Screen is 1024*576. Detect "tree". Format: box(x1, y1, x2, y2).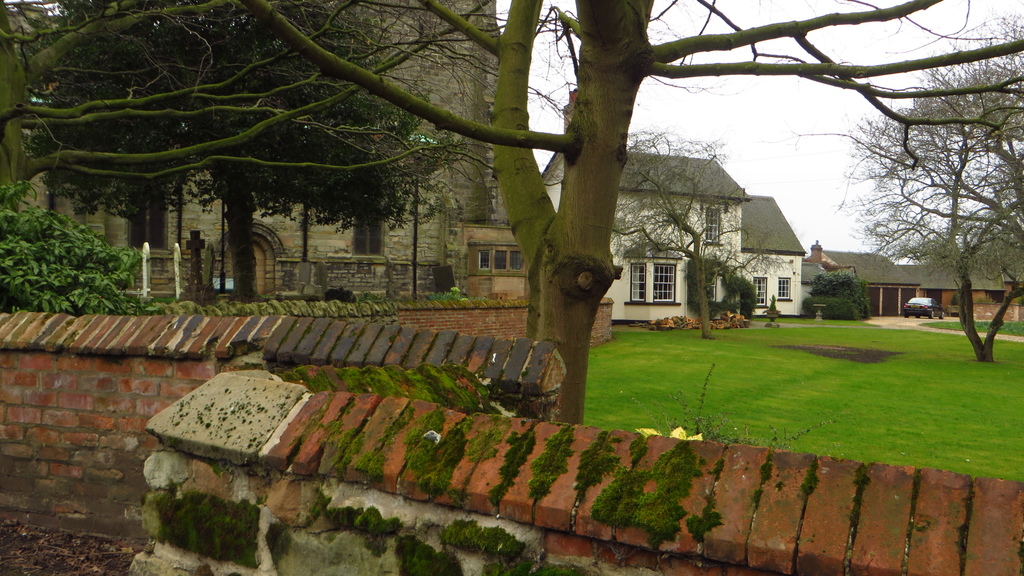
box(0, 0, 1023, 422).
